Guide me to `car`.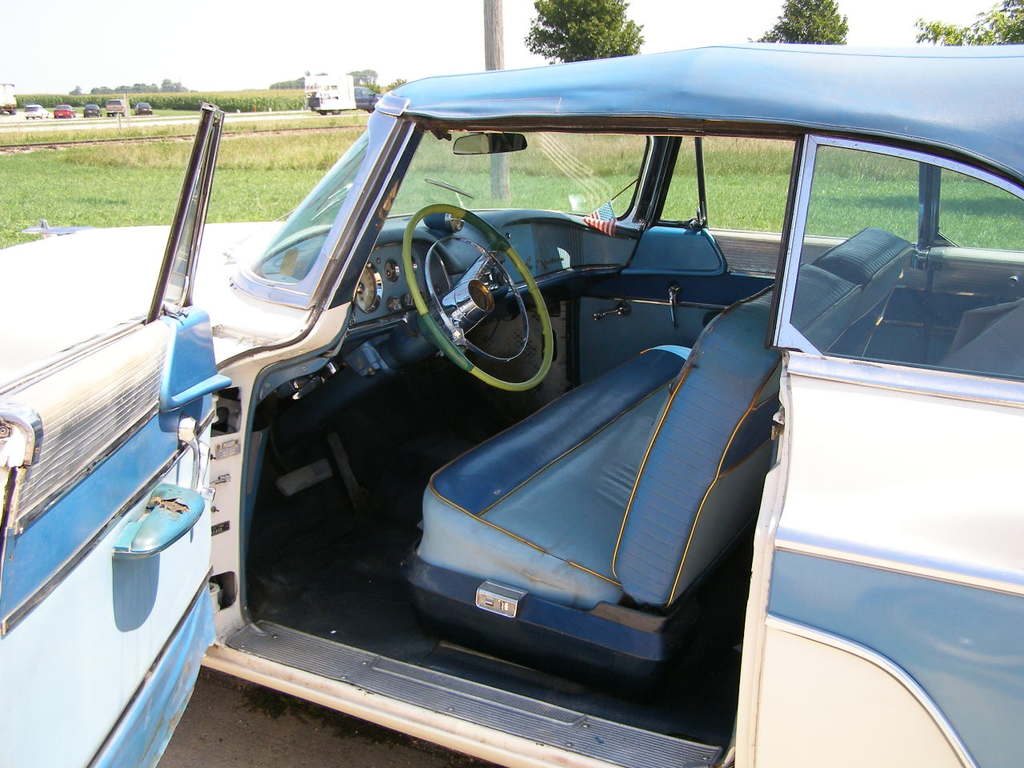
Guidance: (left=105, top=98, right=127, bottom=115).
